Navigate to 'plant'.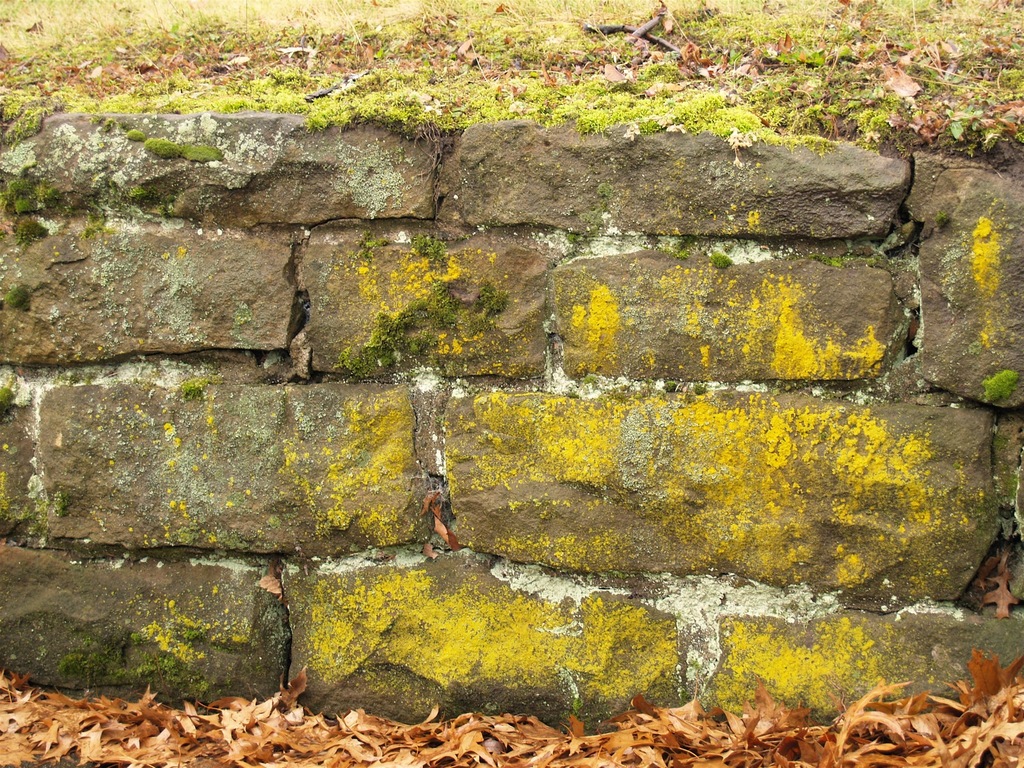
Navigation target: crop(976, 364, 1023, 404).
